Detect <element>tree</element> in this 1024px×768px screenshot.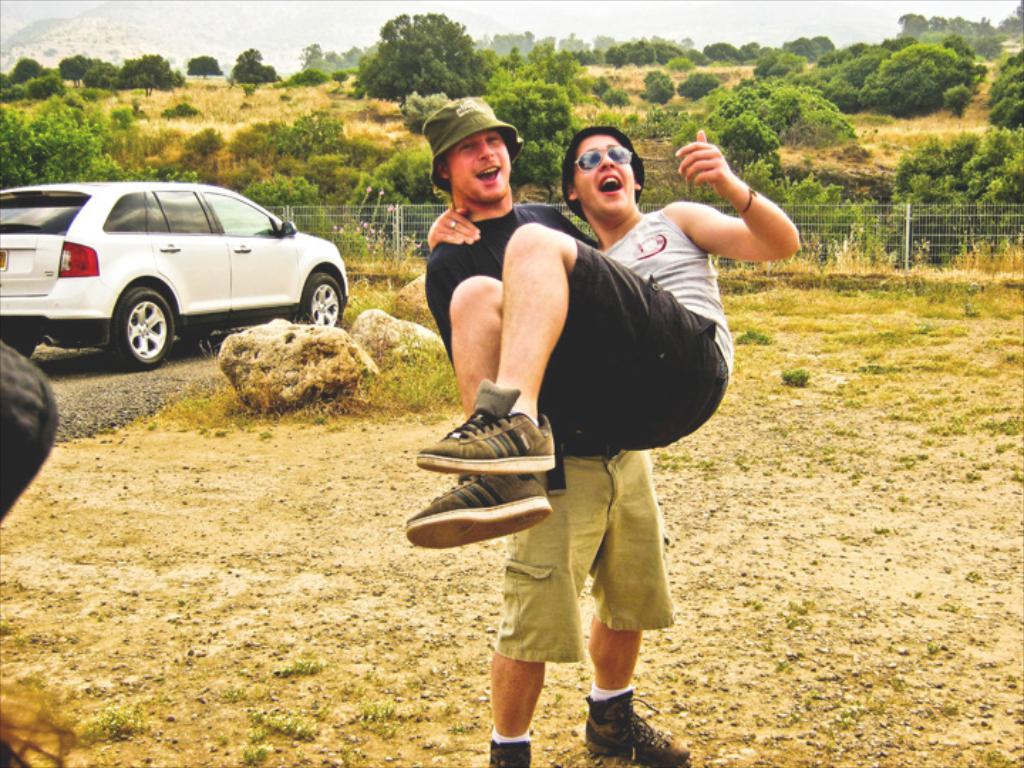
Detection: box(906, 0, 1023, 44).
